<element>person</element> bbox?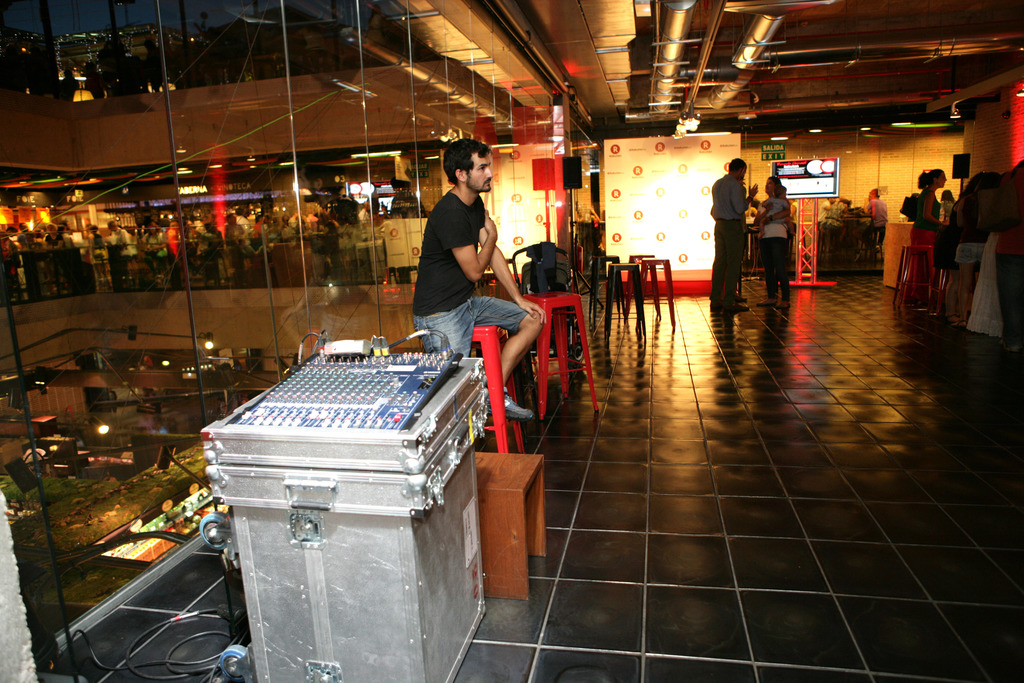
905, 165, 943, 302
